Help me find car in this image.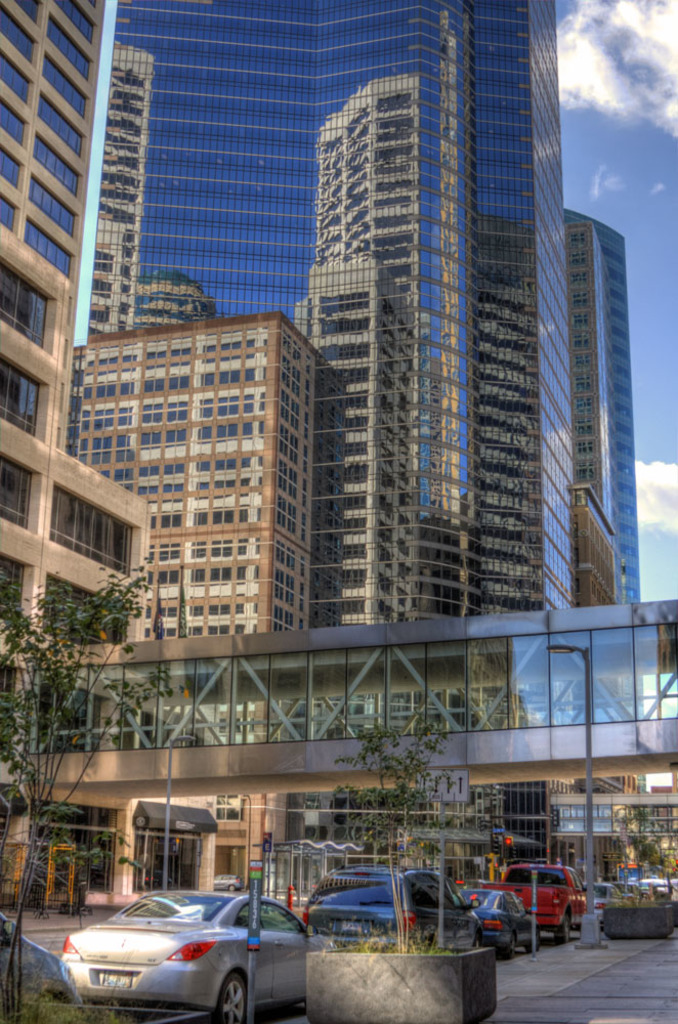
Found it: rect(456, 882, 481, 890).
